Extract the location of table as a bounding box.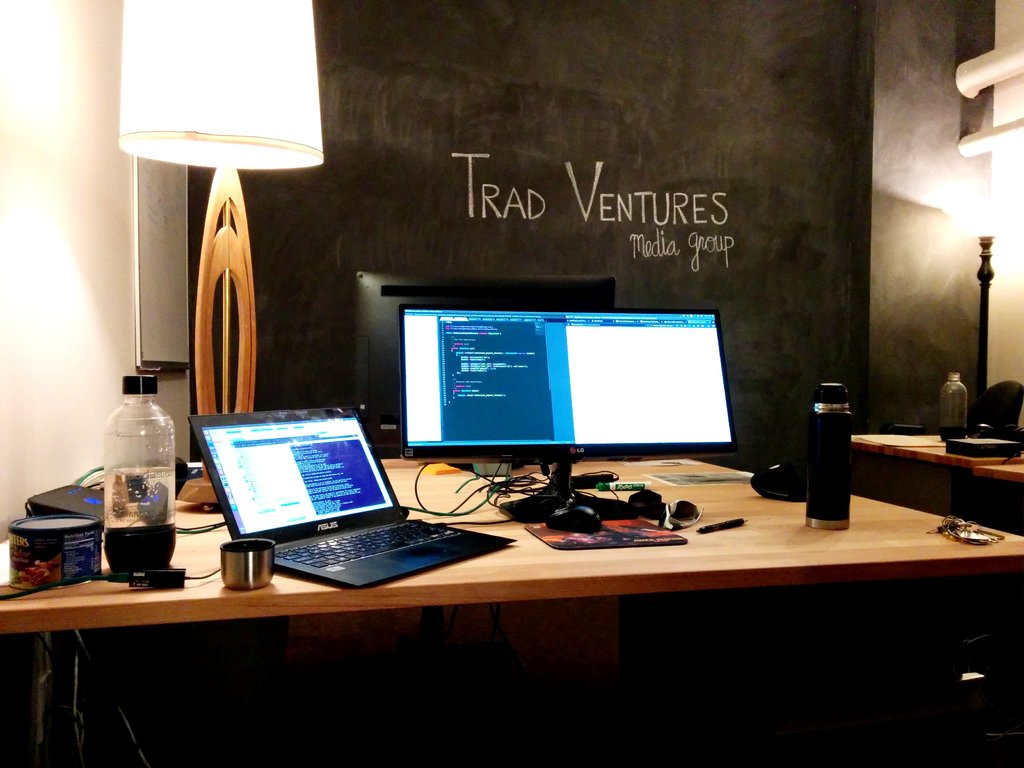
select_region(851, 430, 1023, 520).
